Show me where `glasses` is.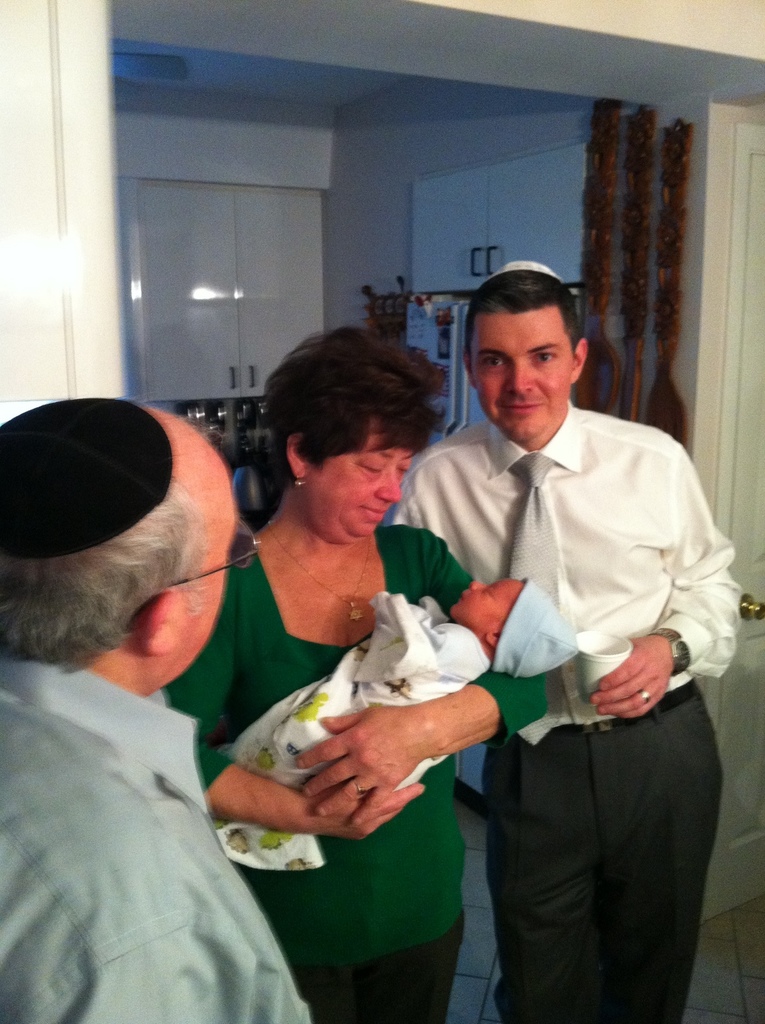
`glasses` is at box=[125, 515, 262, 635].
